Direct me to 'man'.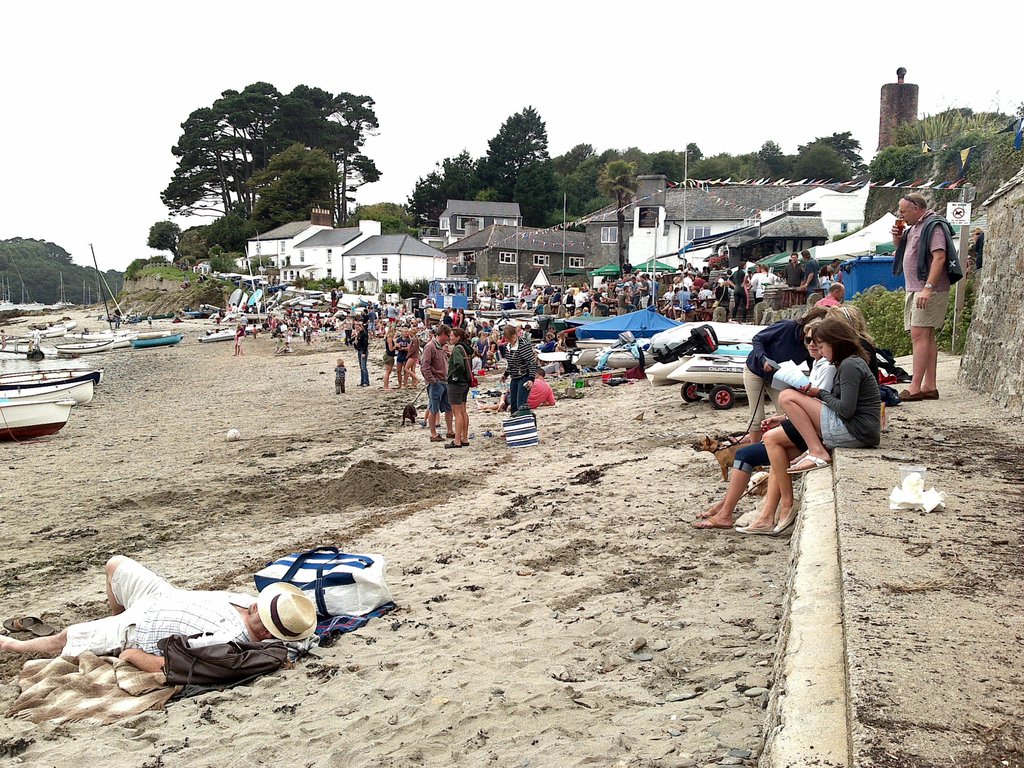
Direction: 813 282 848 307.
